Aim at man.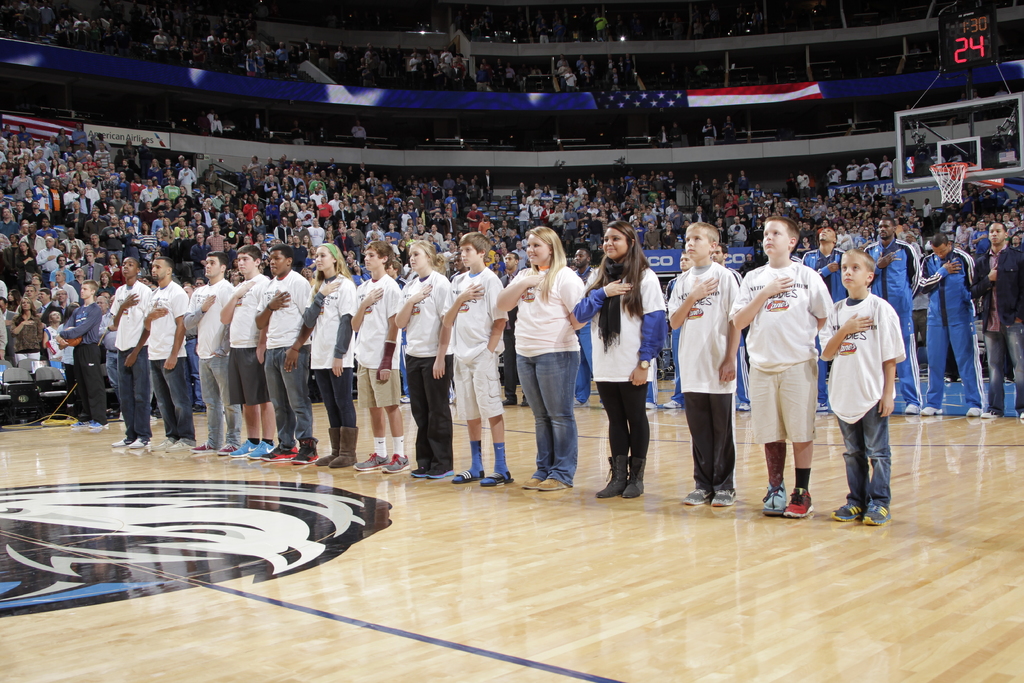
Aimed at box(179, 247, 241, 454).
